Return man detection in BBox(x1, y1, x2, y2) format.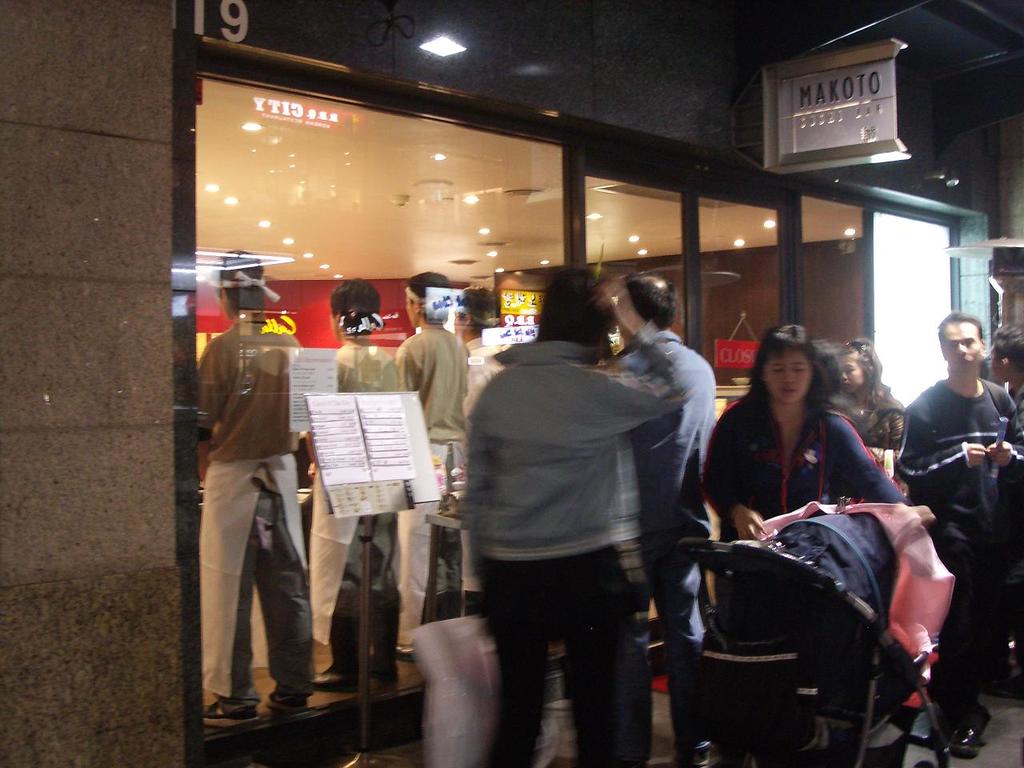
BBox(451, 263, 700, 763).
